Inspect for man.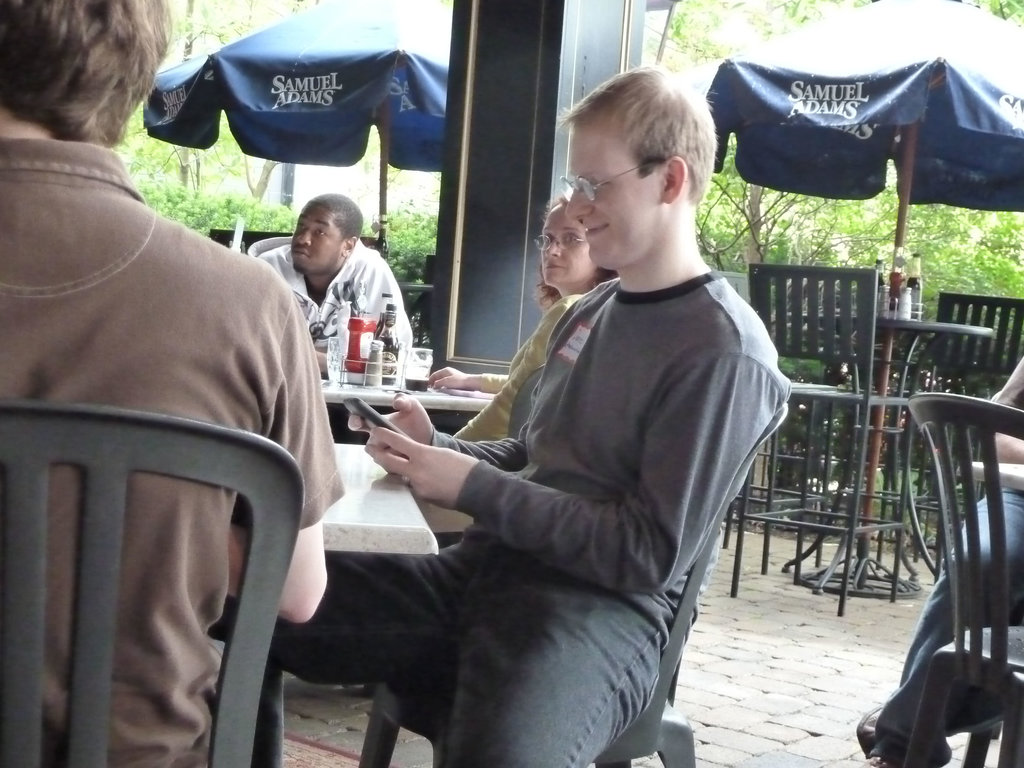
Inspection: crop(336, 101, 780, 766).
